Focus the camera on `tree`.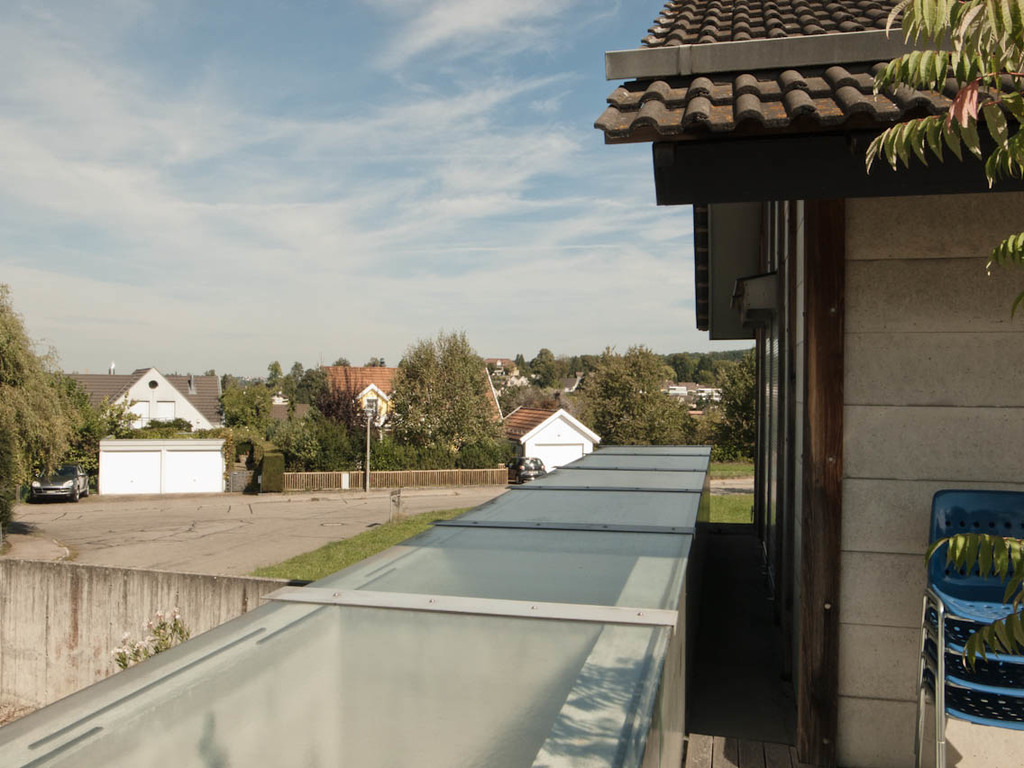
Focus region: 521, 343, 576, 398.
